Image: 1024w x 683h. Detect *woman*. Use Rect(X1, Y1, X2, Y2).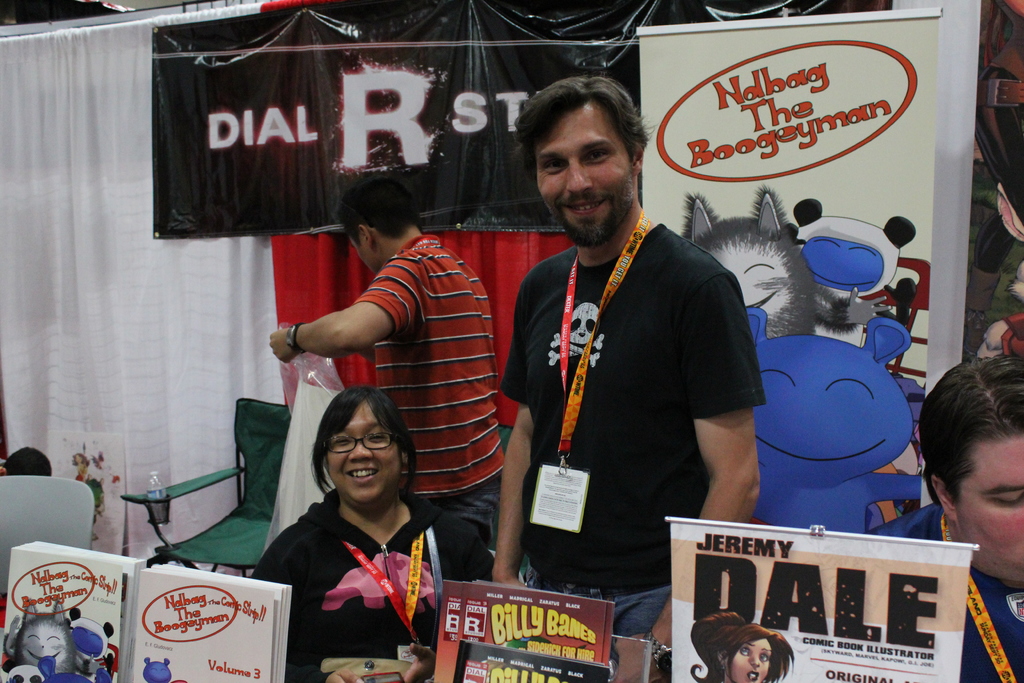
Rect(689, 606, 796, 682).
